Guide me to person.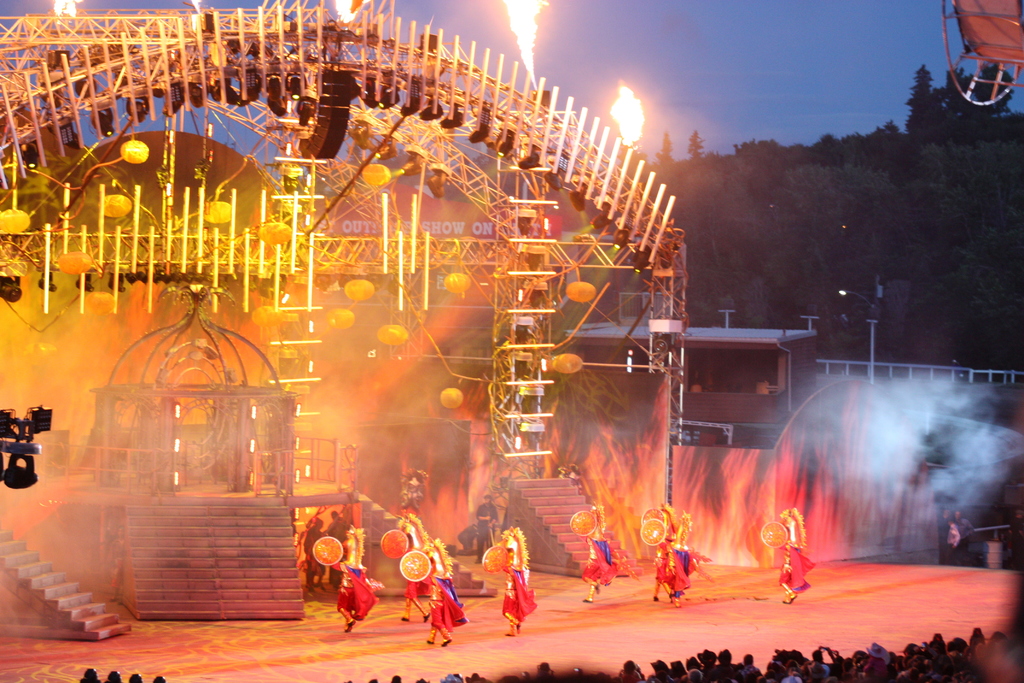
Guidance: left=455, top=519, right=480, bottom=552.
